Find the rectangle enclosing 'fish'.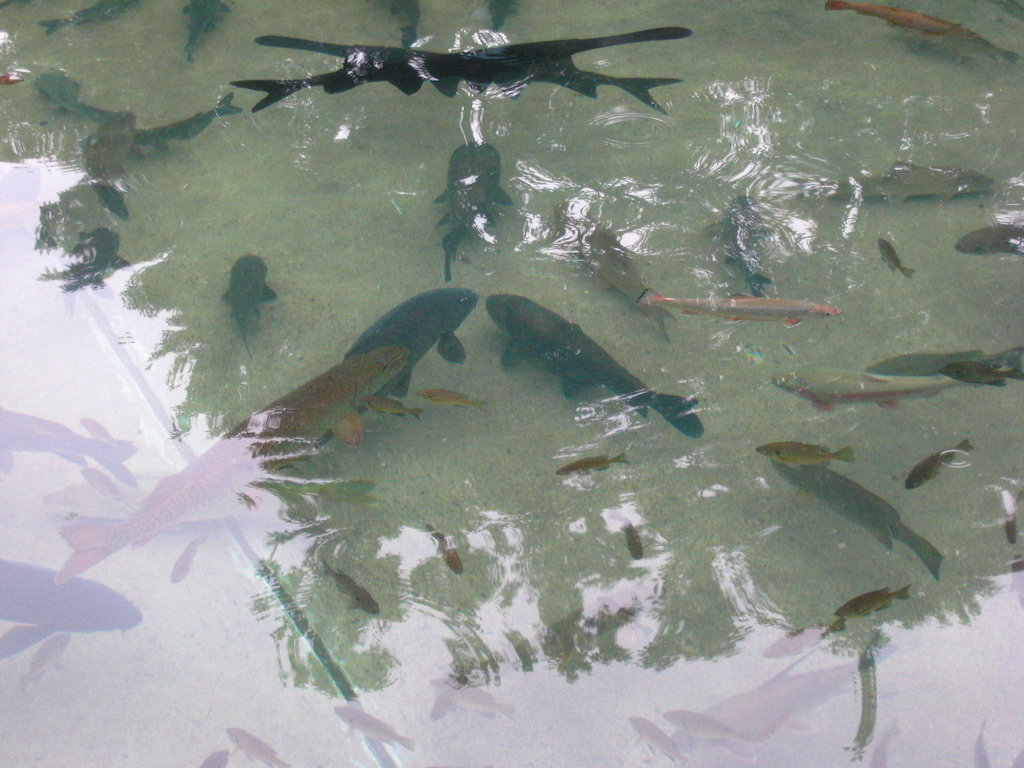
(338,701,415,748).
